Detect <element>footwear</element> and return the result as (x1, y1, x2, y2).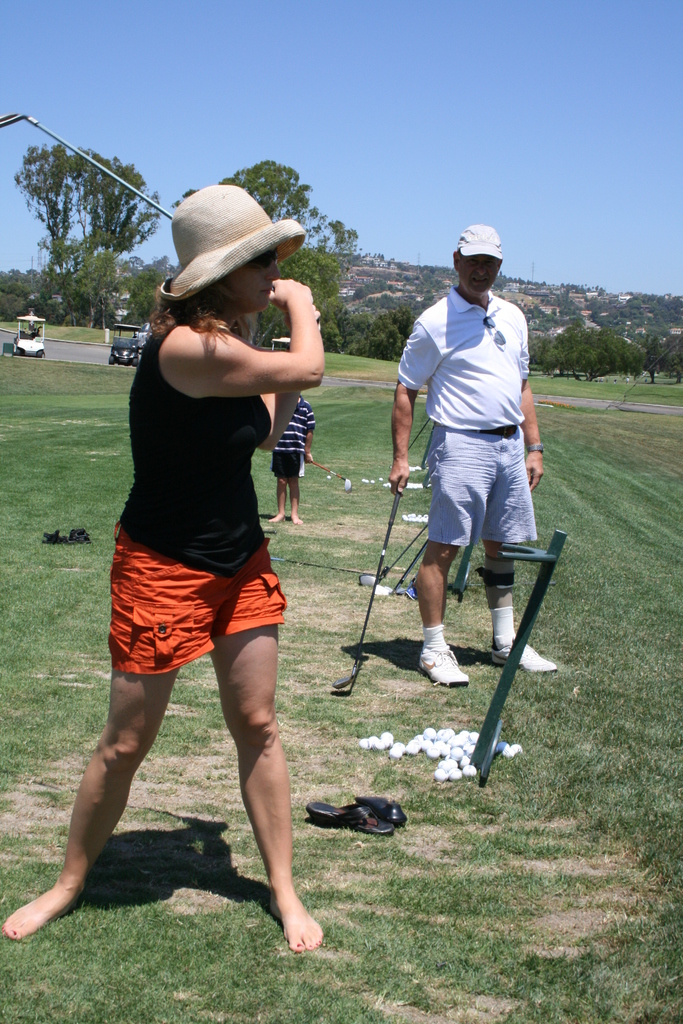
(491, 637, 560, 672).
